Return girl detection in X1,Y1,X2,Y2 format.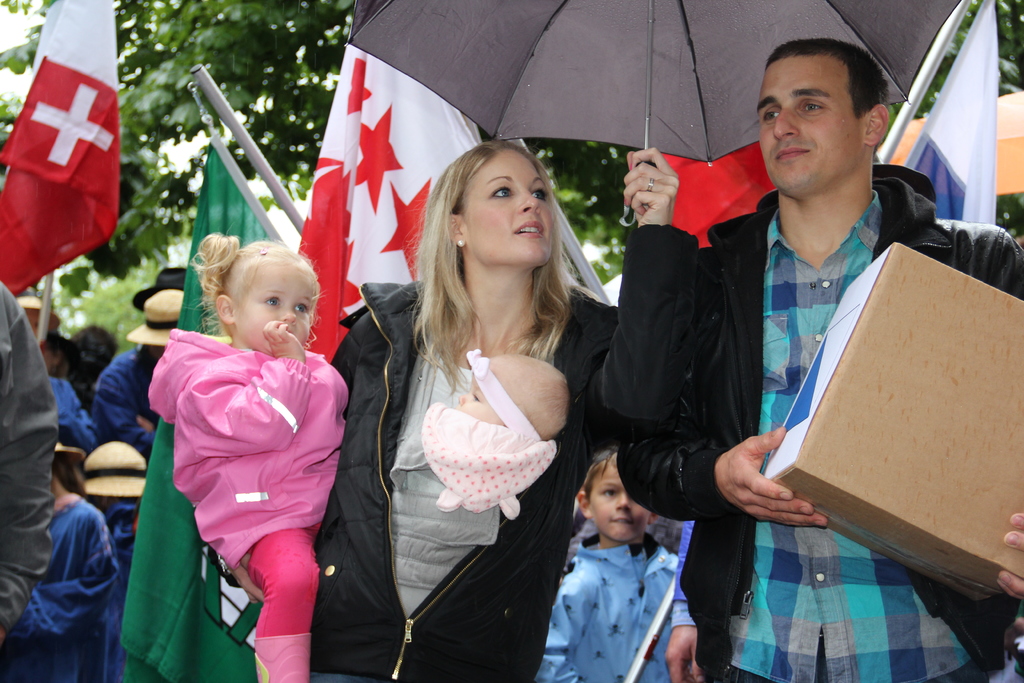
536,444,678,682.
